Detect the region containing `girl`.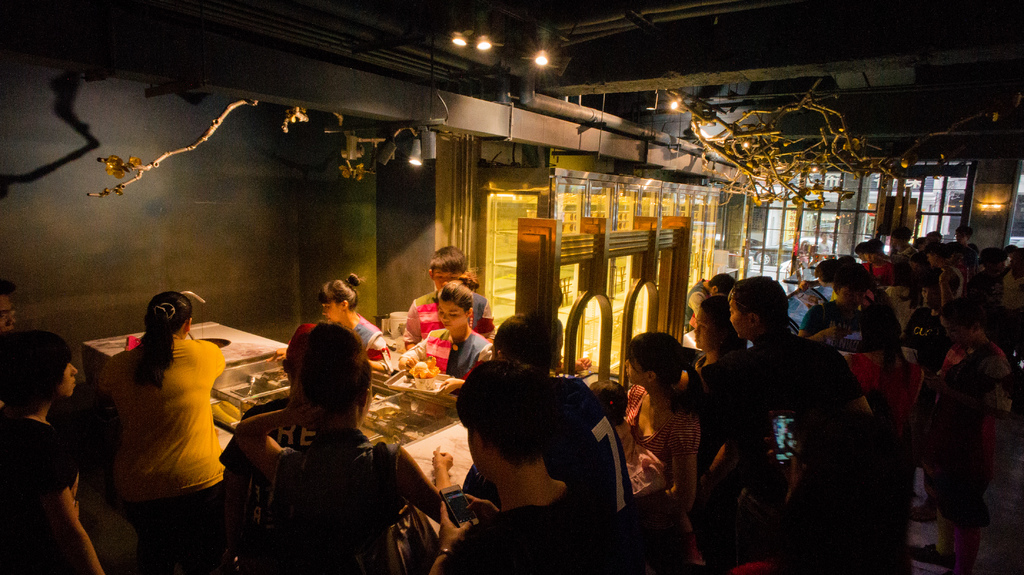
l=583, t=380, r=669, b=494.
